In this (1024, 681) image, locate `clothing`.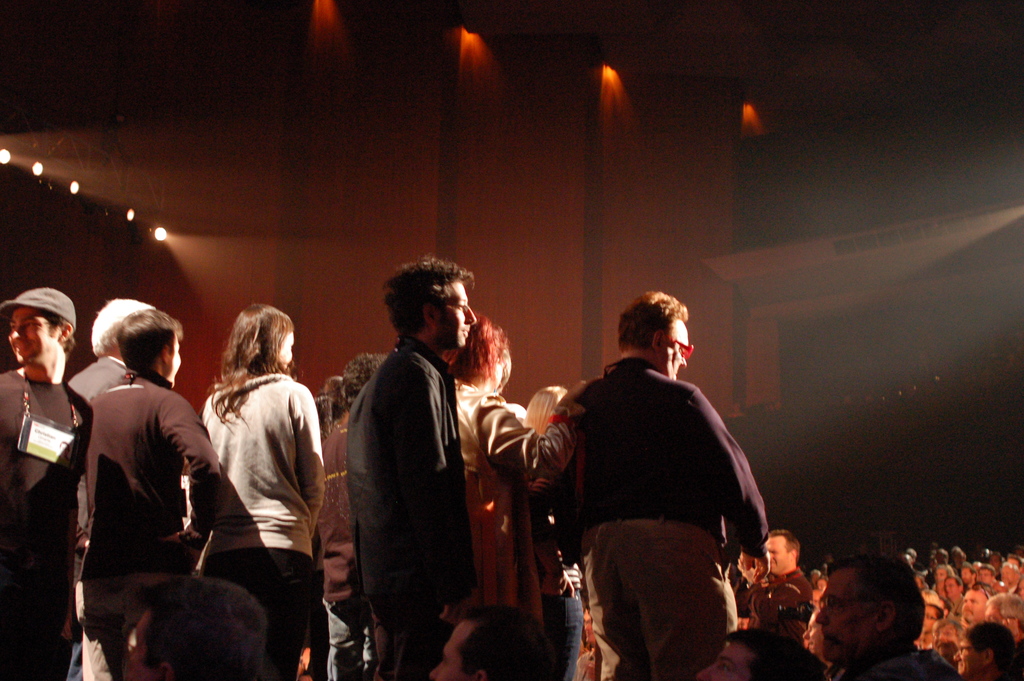
Bounding box: bbox(200, 368, 321, 680).
